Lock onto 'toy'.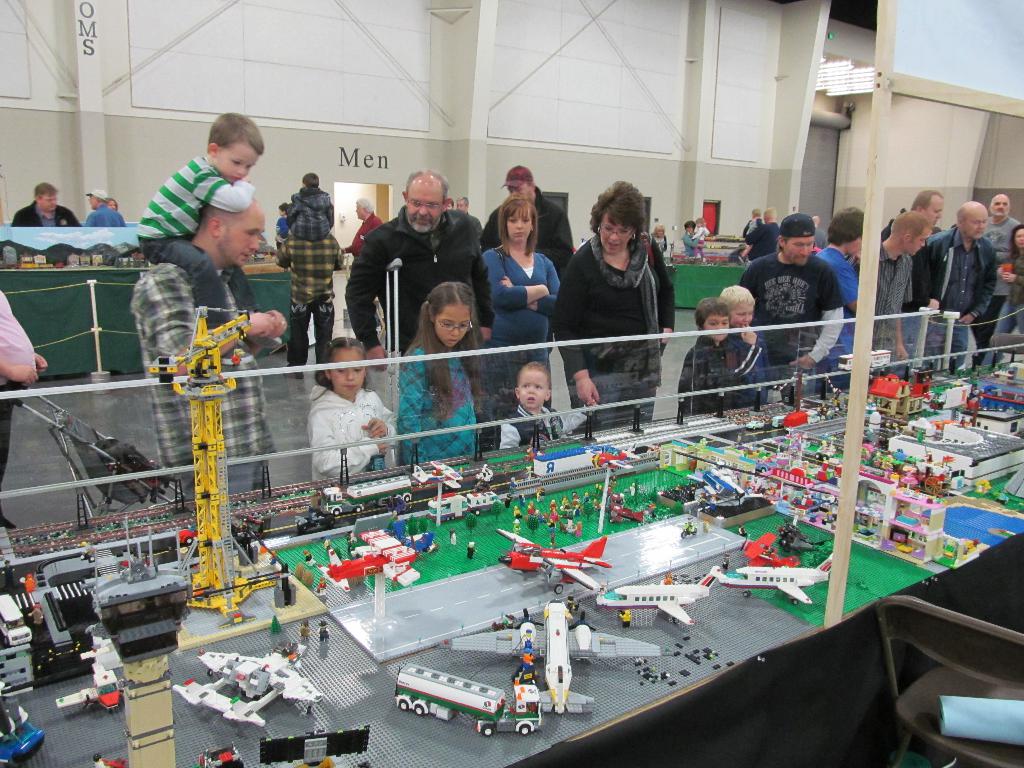
Locked: crop(620, 610, 630, 628).
